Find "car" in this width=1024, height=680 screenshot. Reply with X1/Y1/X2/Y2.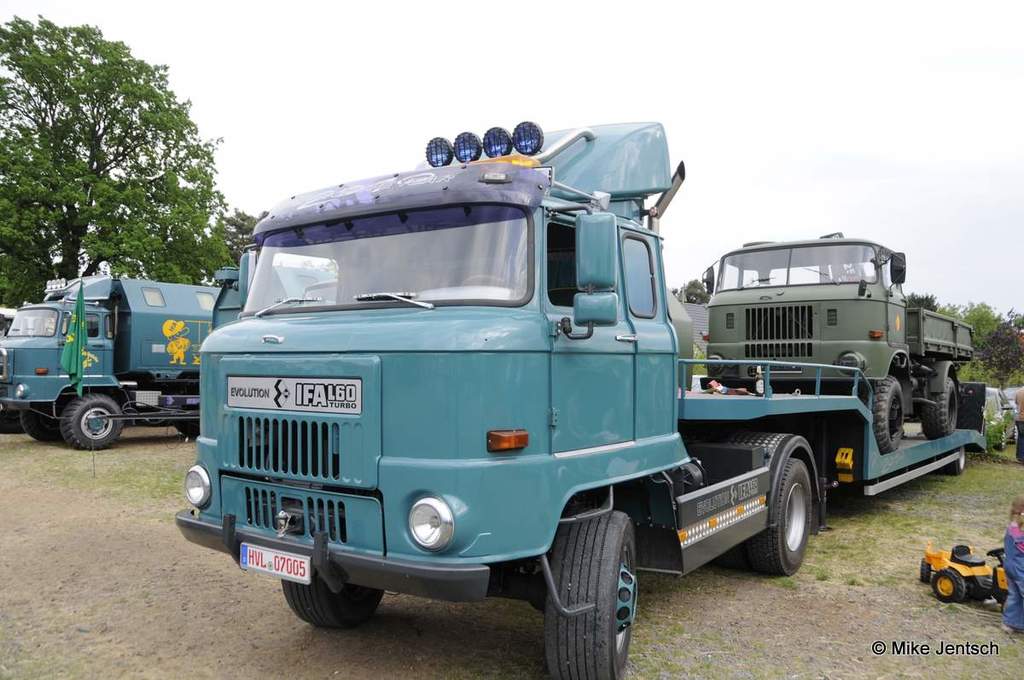
984/387/1019/447.
